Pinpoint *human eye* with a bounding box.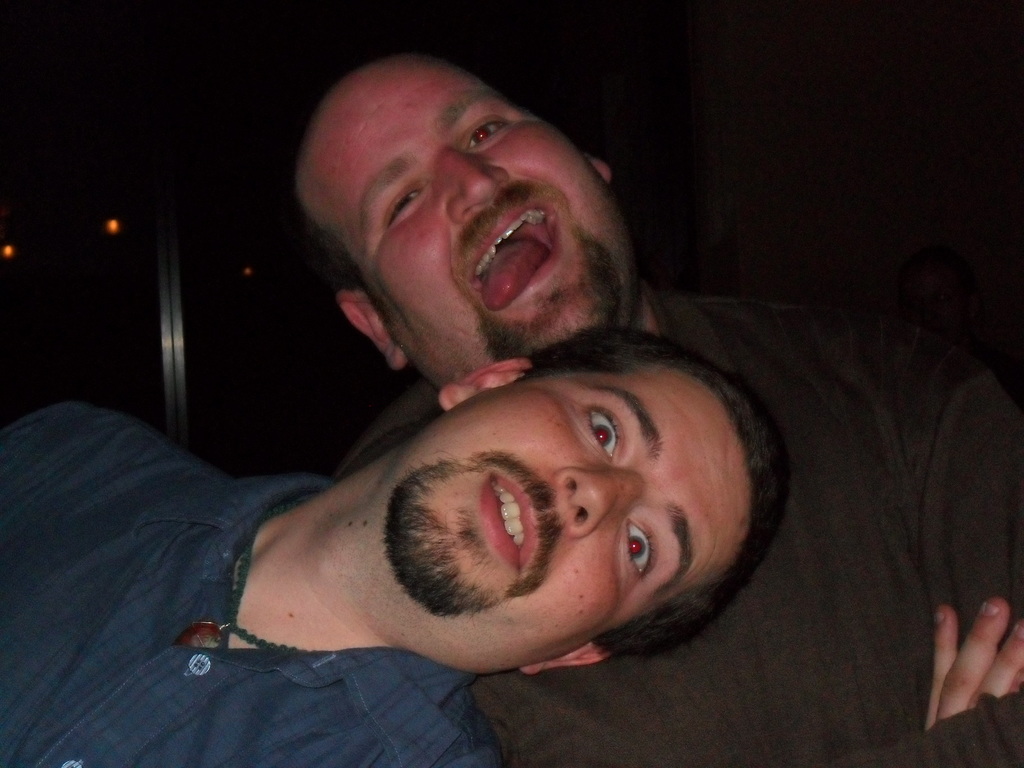
x1=463 y1=119 x2=510 y2=152.
